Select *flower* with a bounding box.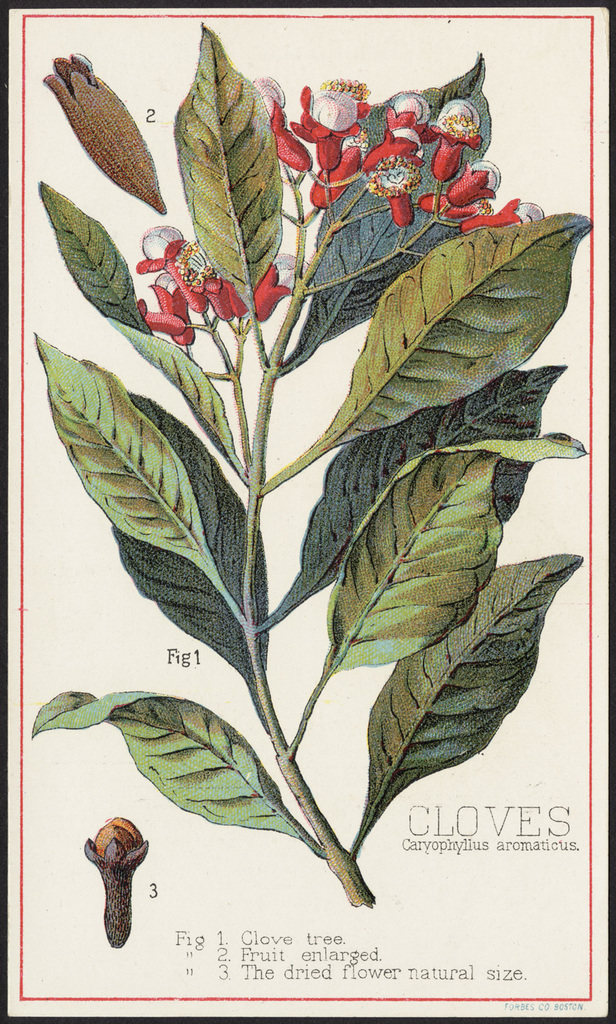
detection(123, 219, 287, 351).
